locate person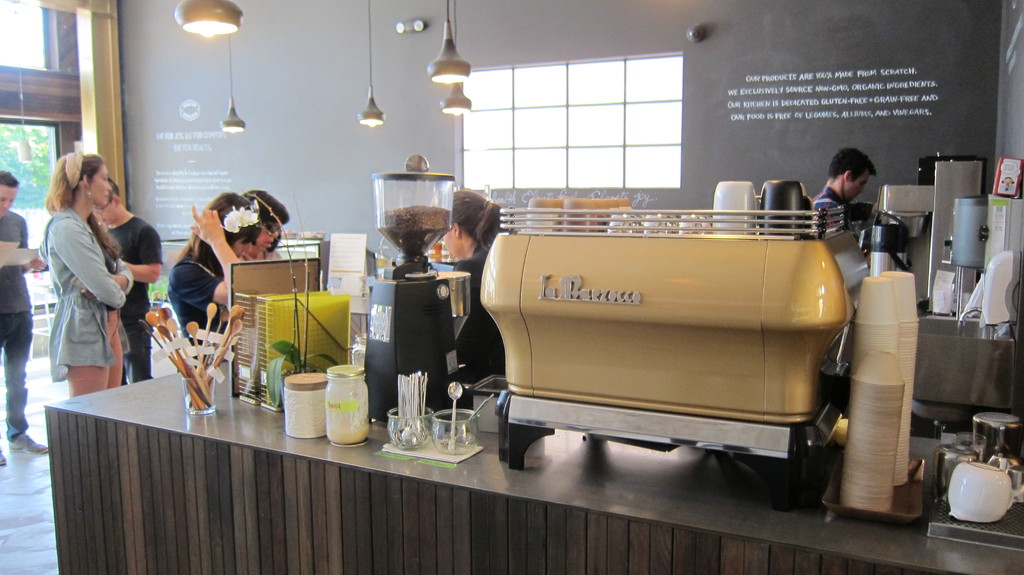
(left=0, top=171, right=51, bottom=464)
